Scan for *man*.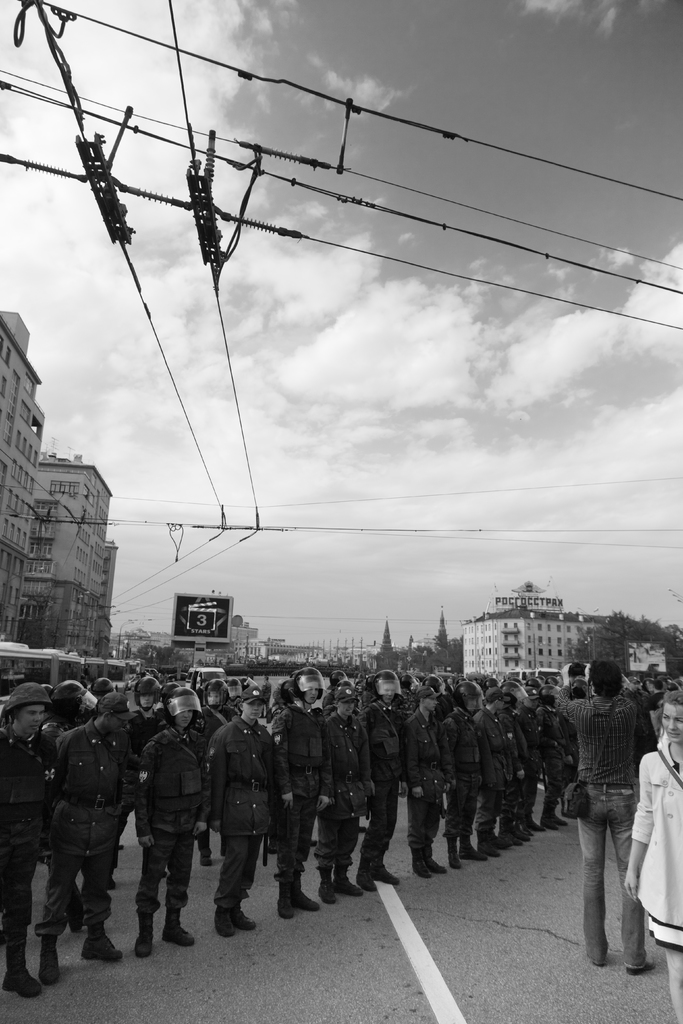
Scan result: Rect(108, 678, 168, 893).
